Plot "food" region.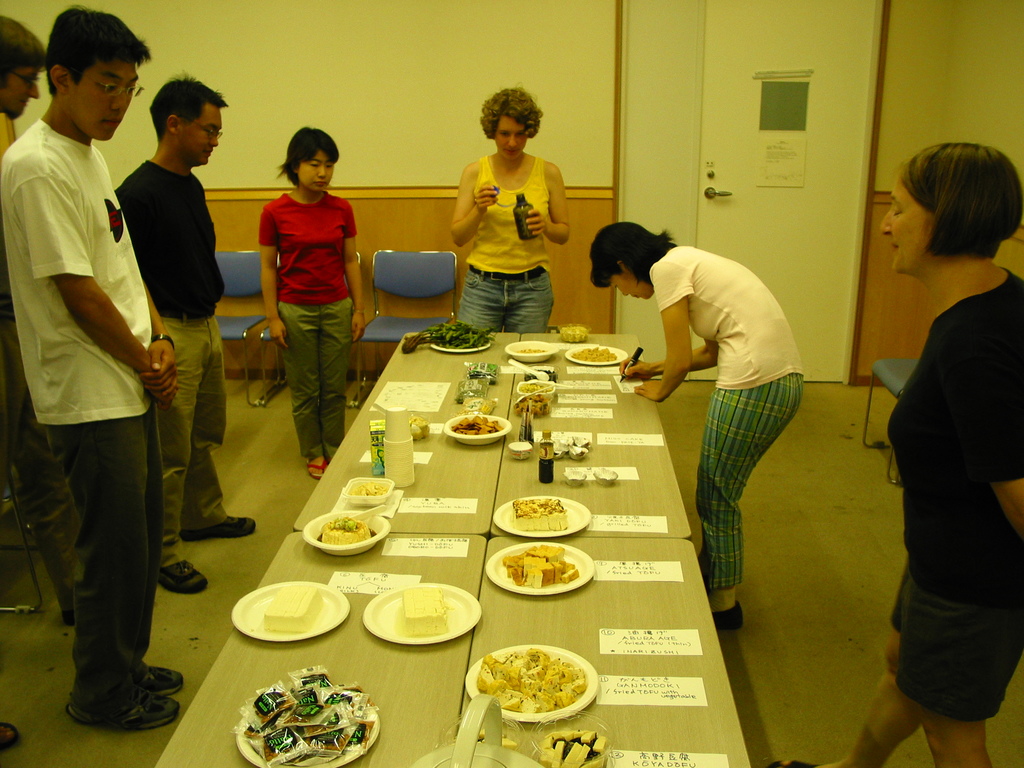
Plotted at 454/378/489/400.
